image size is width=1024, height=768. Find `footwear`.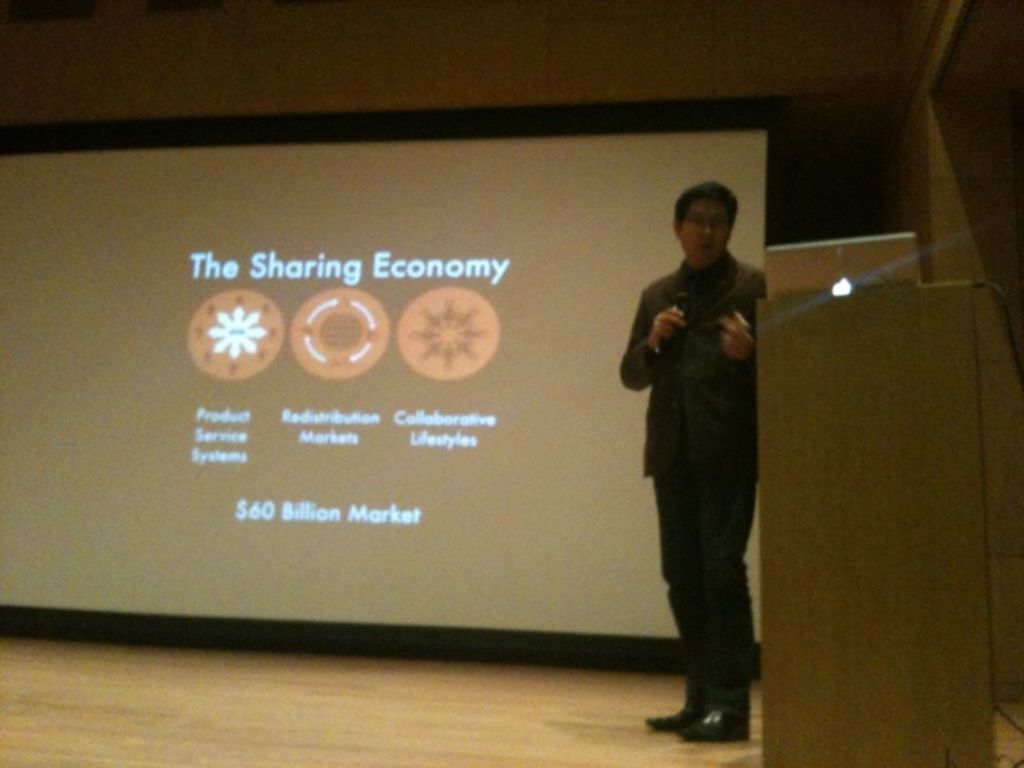
<region>646, 701, 709, 736</region>.
